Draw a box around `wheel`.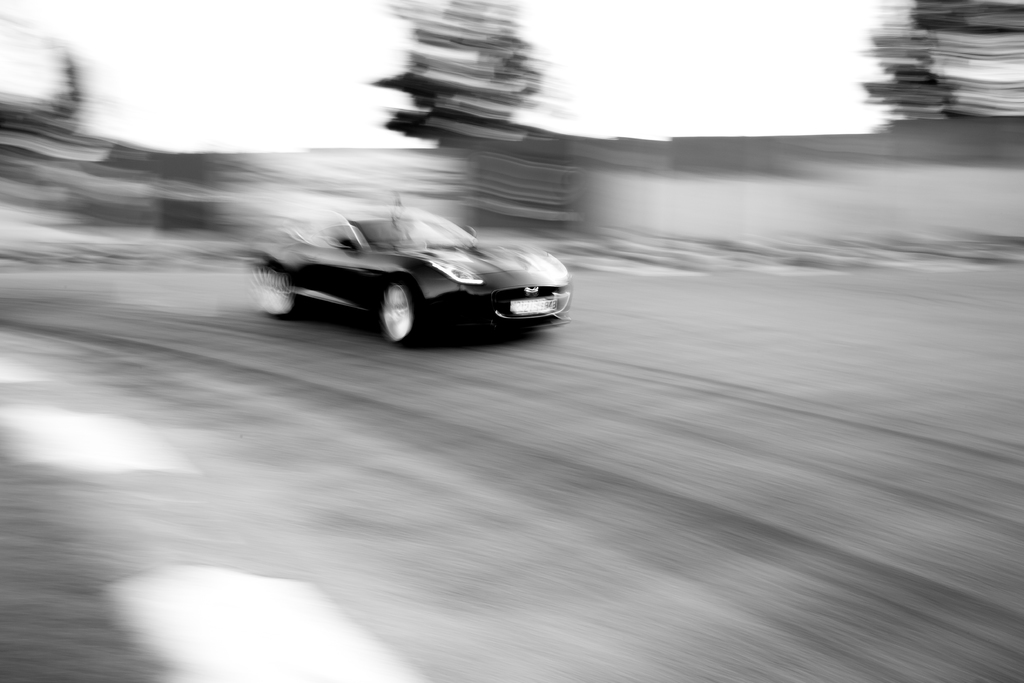
<region>378, 278, 420, 349</region>.
